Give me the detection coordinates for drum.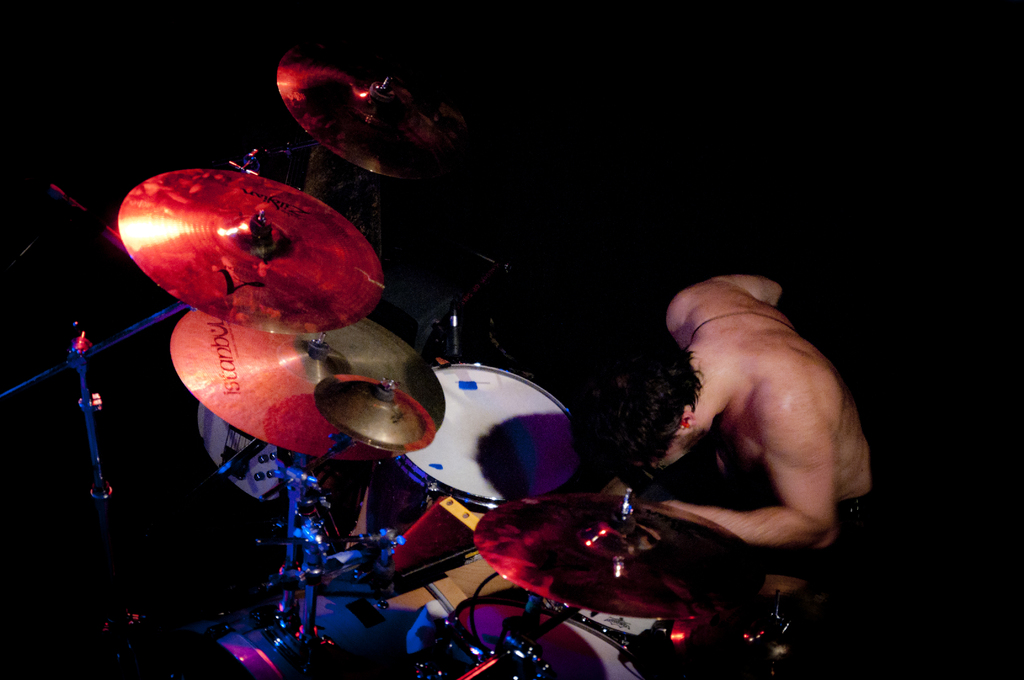
BBox(184, 573, 477, 679).
